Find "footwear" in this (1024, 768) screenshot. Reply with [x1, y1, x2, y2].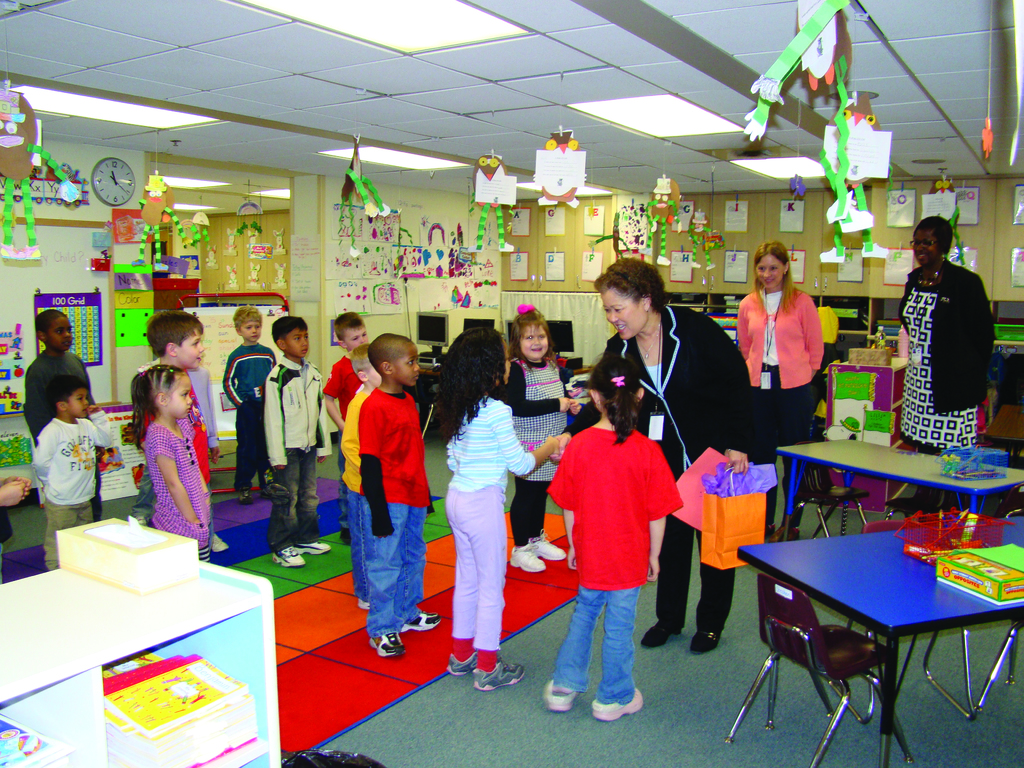
[404, 607, 444, 634].
